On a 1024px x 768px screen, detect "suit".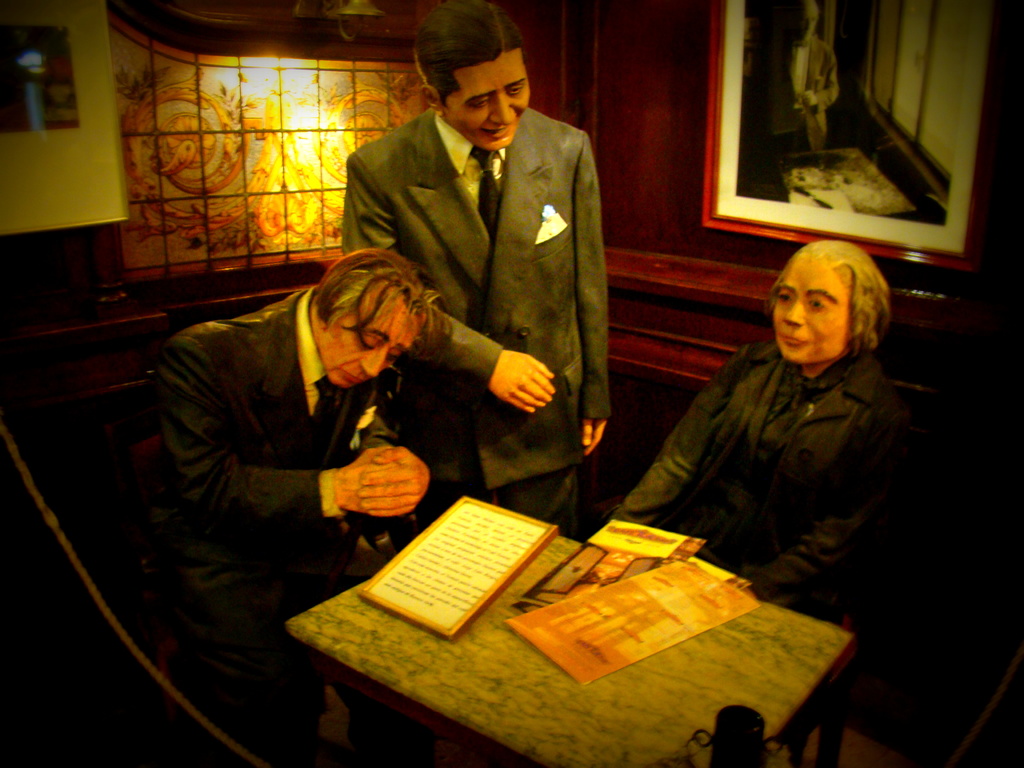
l=597, t=333, r=916, b=650.
